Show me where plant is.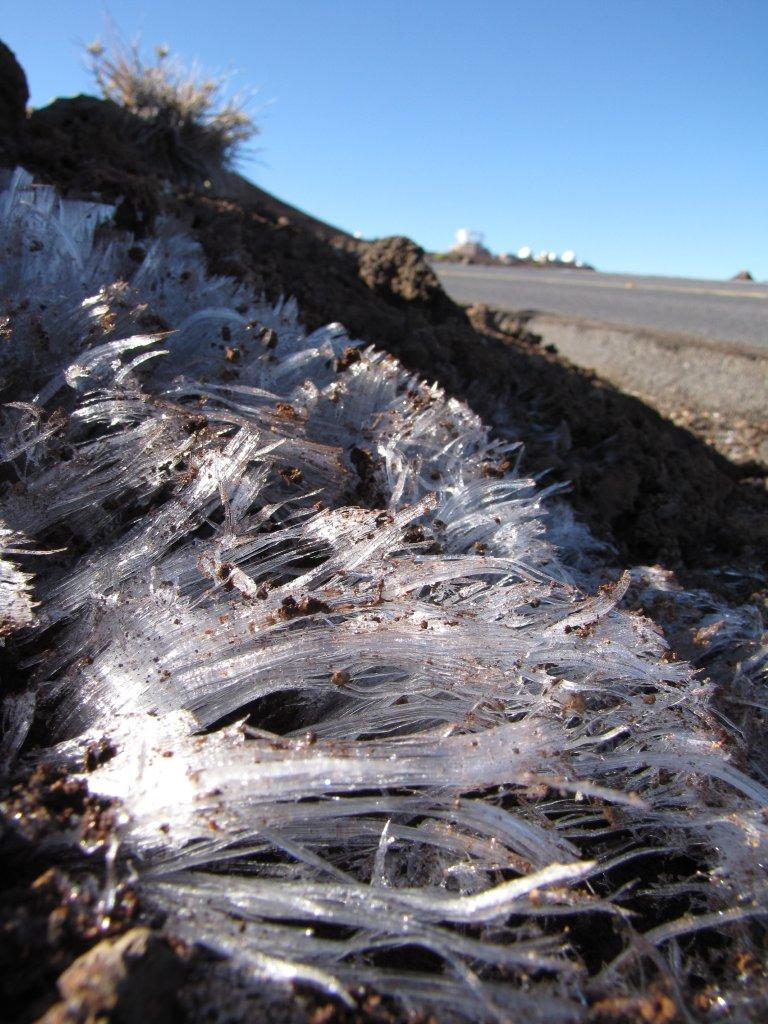
plant is at crop(62, 22, 271, 182).
